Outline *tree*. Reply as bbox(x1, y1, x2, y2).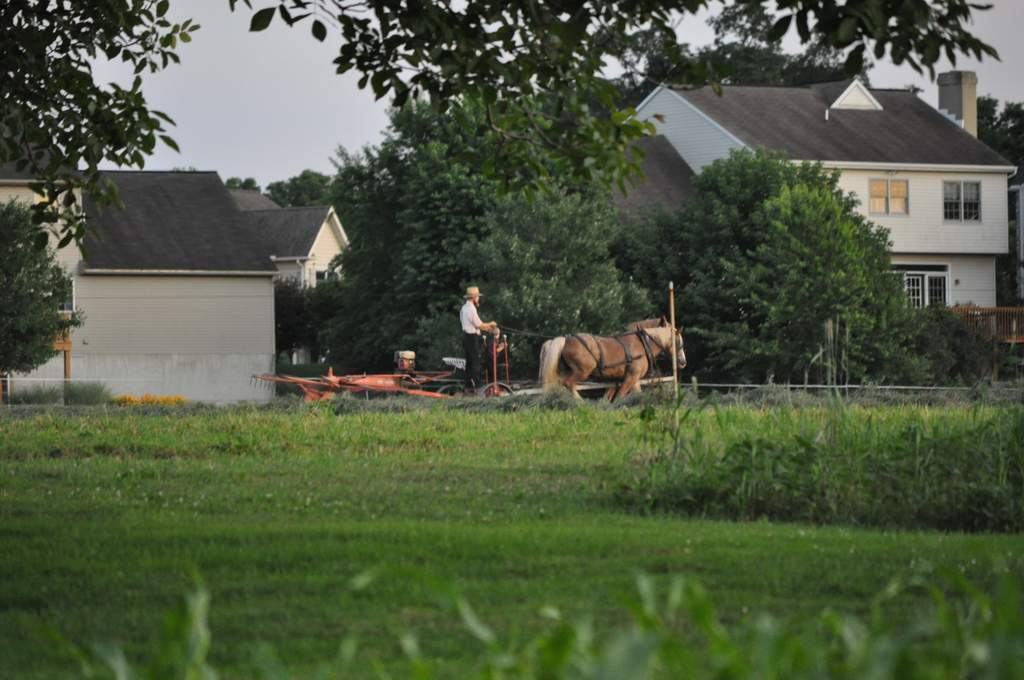
bbox(226, 177, 263, 196).
